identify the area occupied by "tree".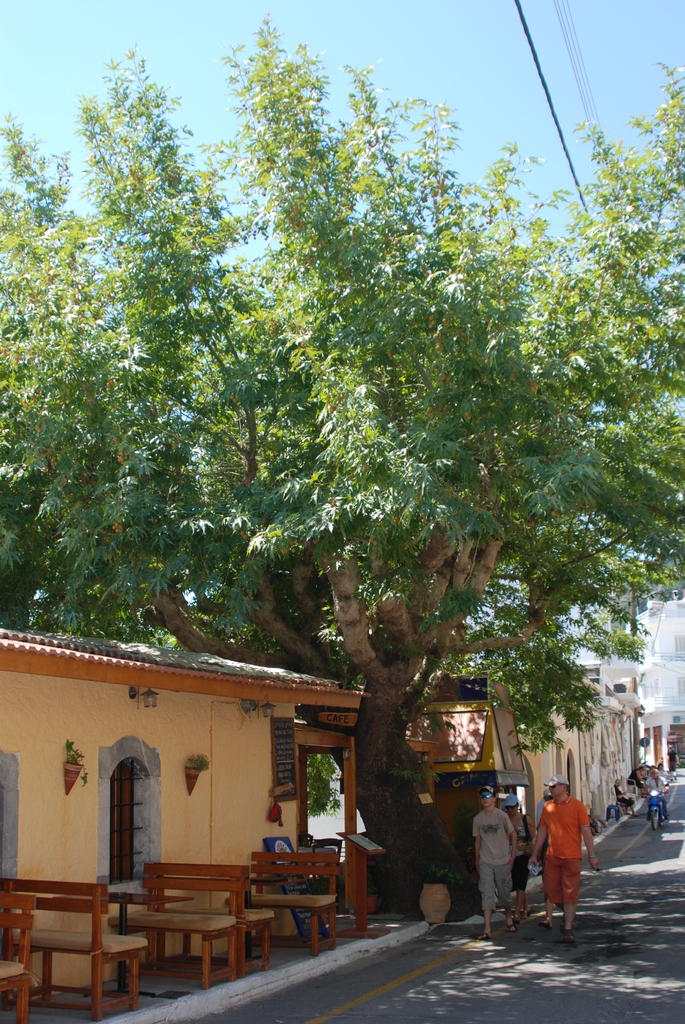
Area: crop(28, 0, 668, 879).
